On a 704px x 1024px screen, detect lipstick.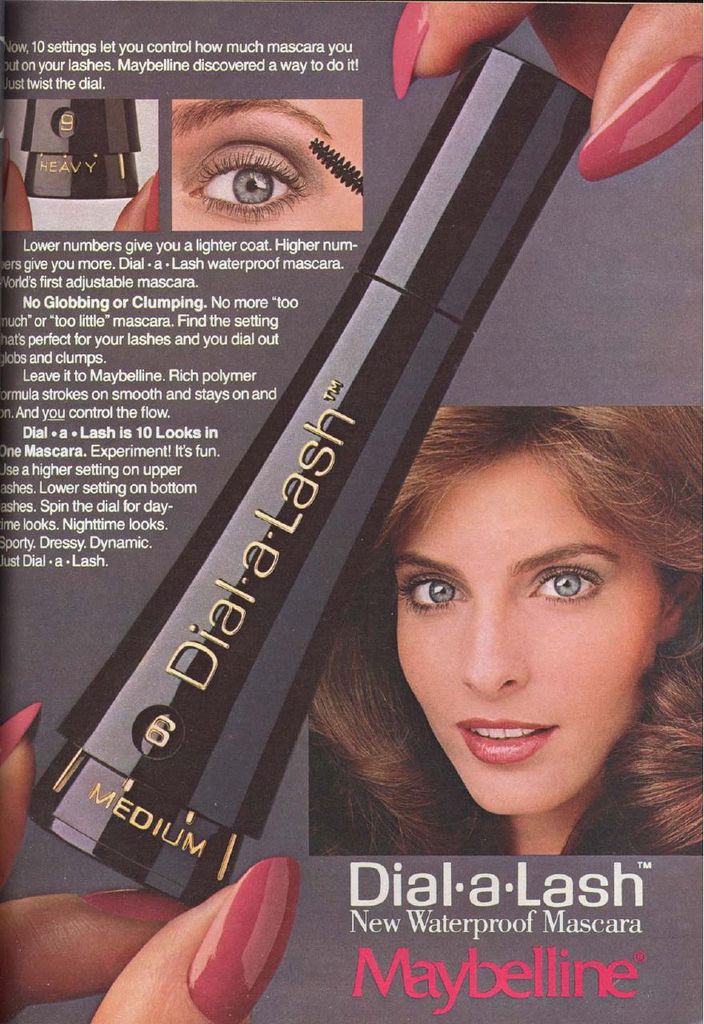
left=458, top=721, right=556, bottom=765.
